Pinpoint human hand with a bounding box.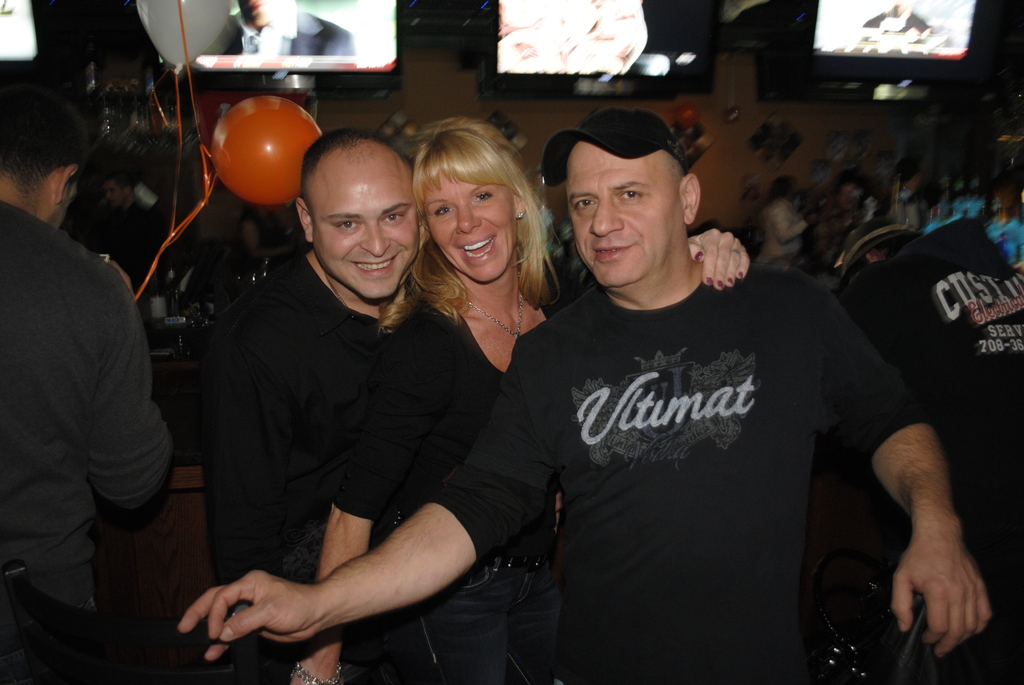
box=[287, 664, 342, 684].
